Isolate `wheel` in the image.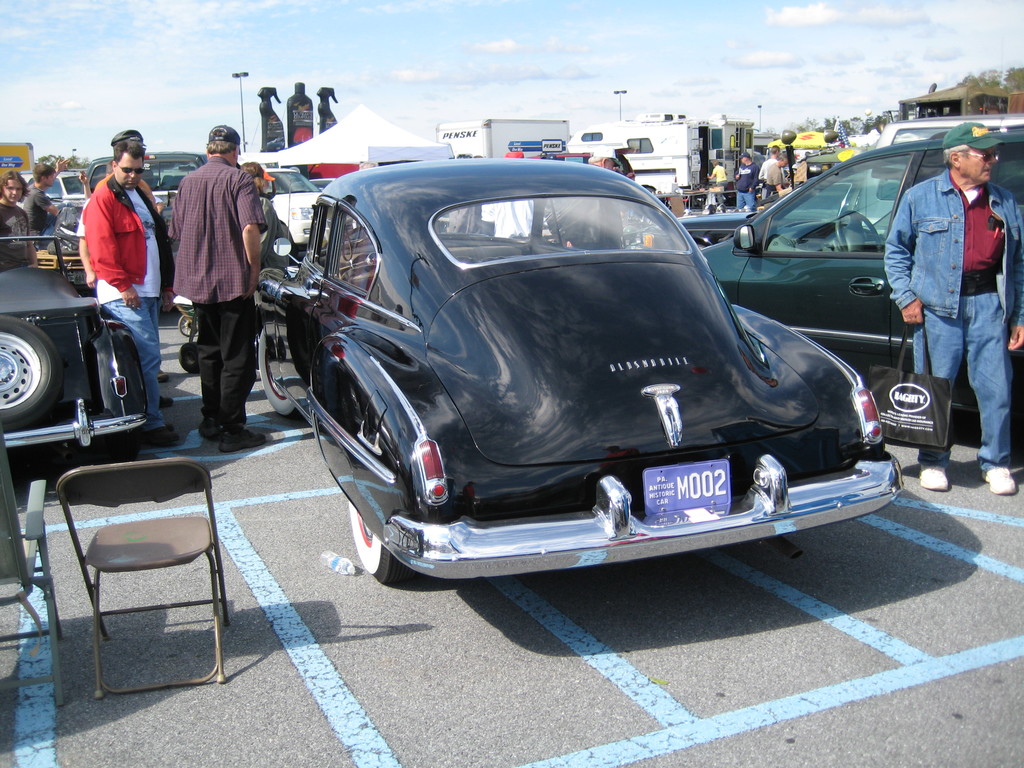
Isolated region: [x1=95, y1=427, x2=140, y2=463].
